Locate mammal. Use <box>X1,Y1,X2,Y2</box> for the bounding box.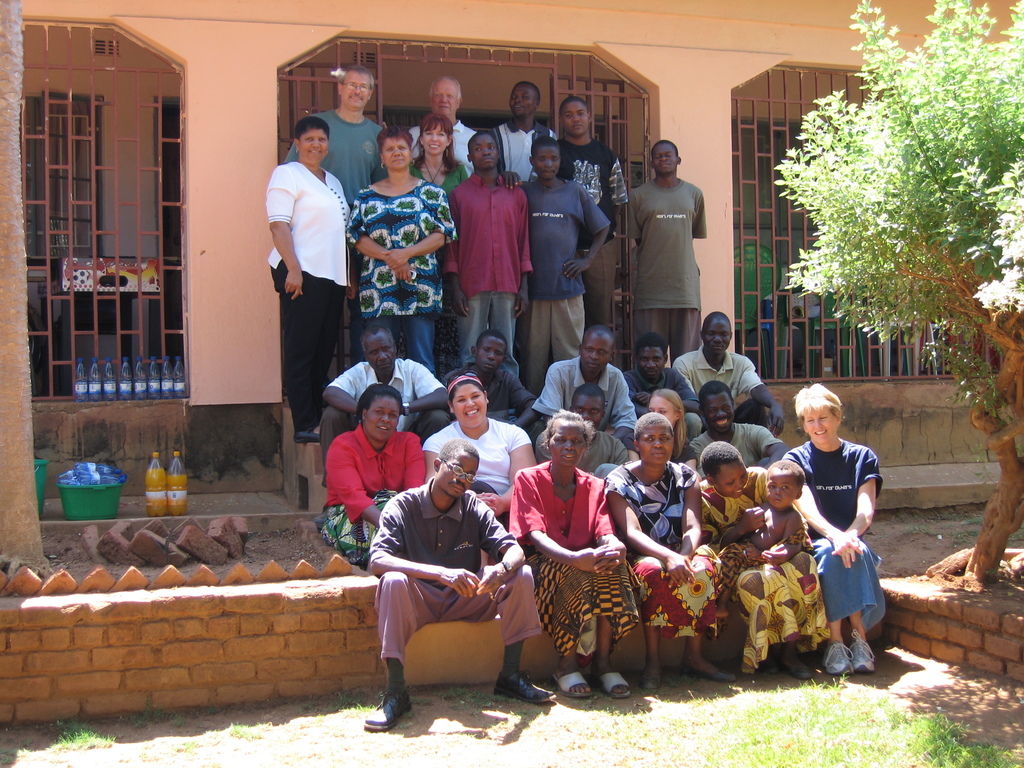
<box>680,376,788,462</box>.
